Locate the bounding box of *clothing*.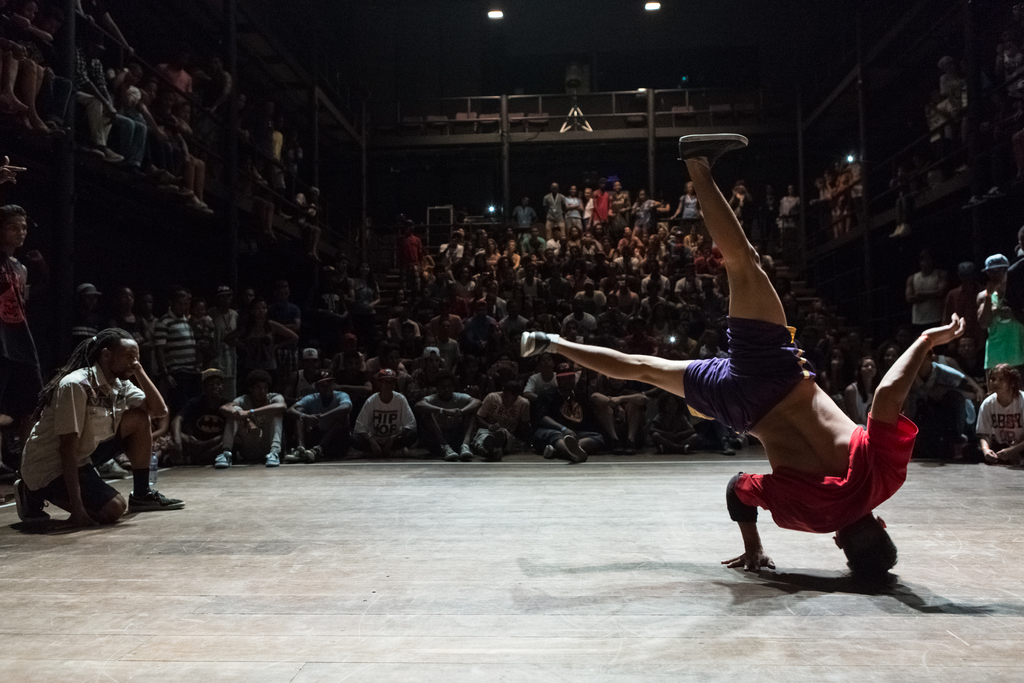
Bounding box: (left=515, top=204, right=536, bottom=231).
